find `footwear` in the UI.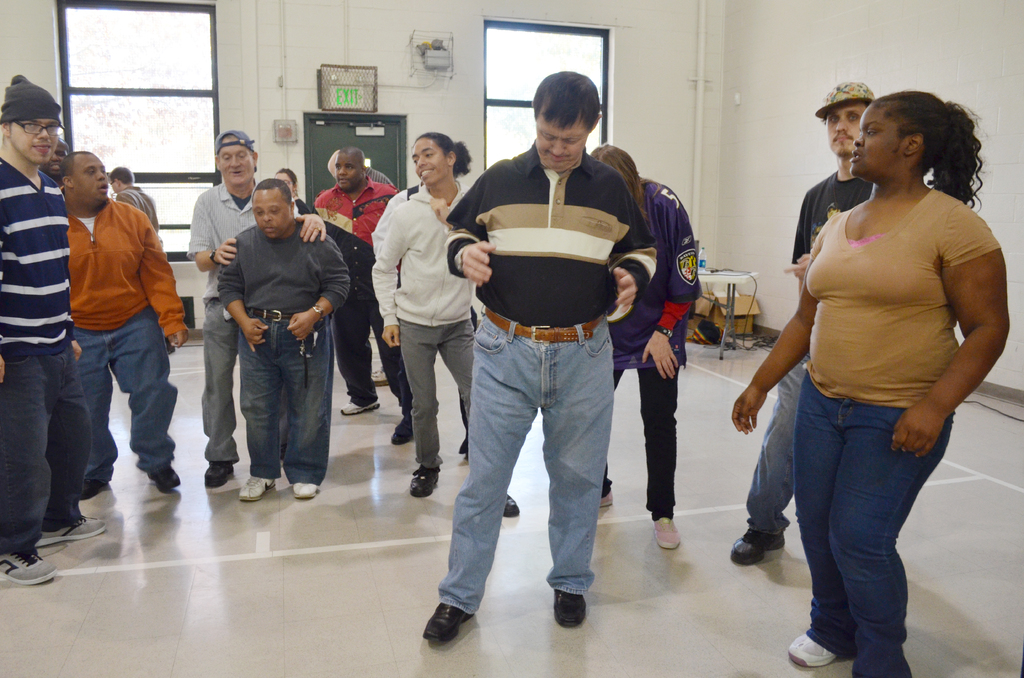
UI element at (342, 394, 381, 417).
